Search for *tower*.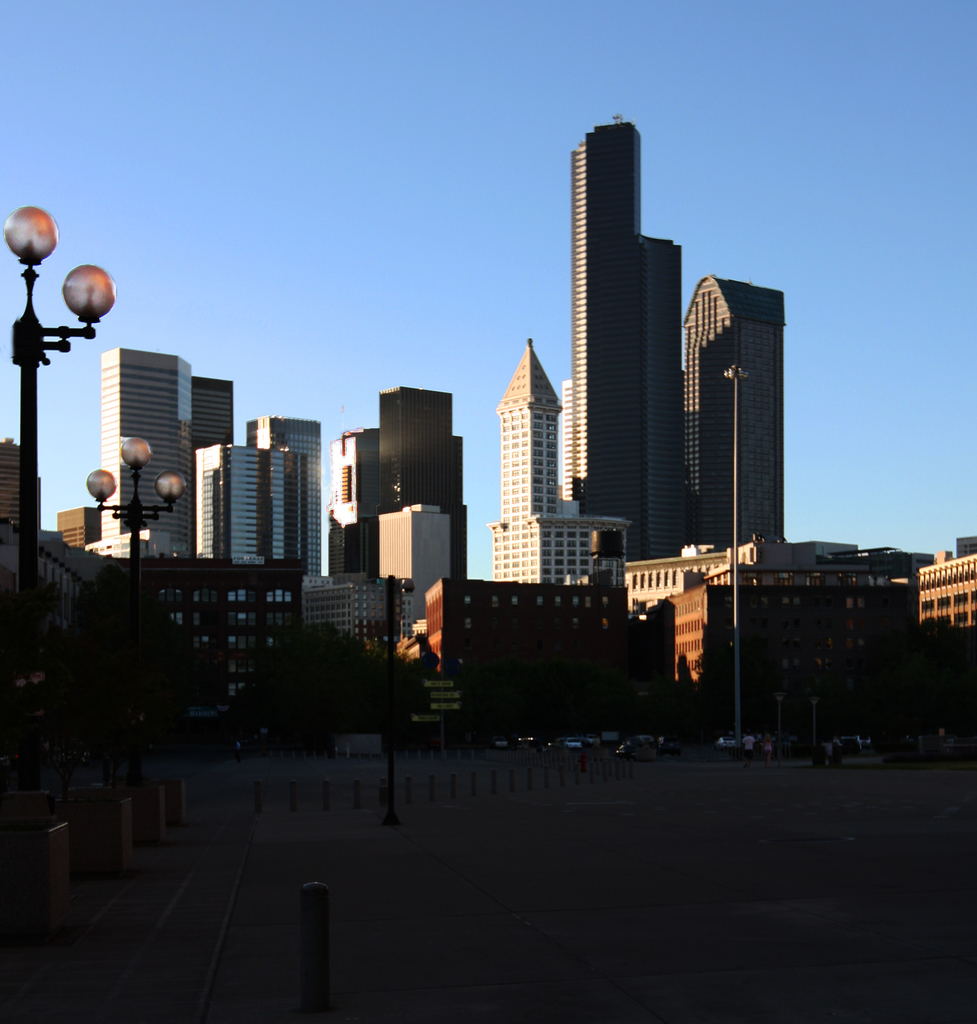
Found at [682, 274, 787, 540].
